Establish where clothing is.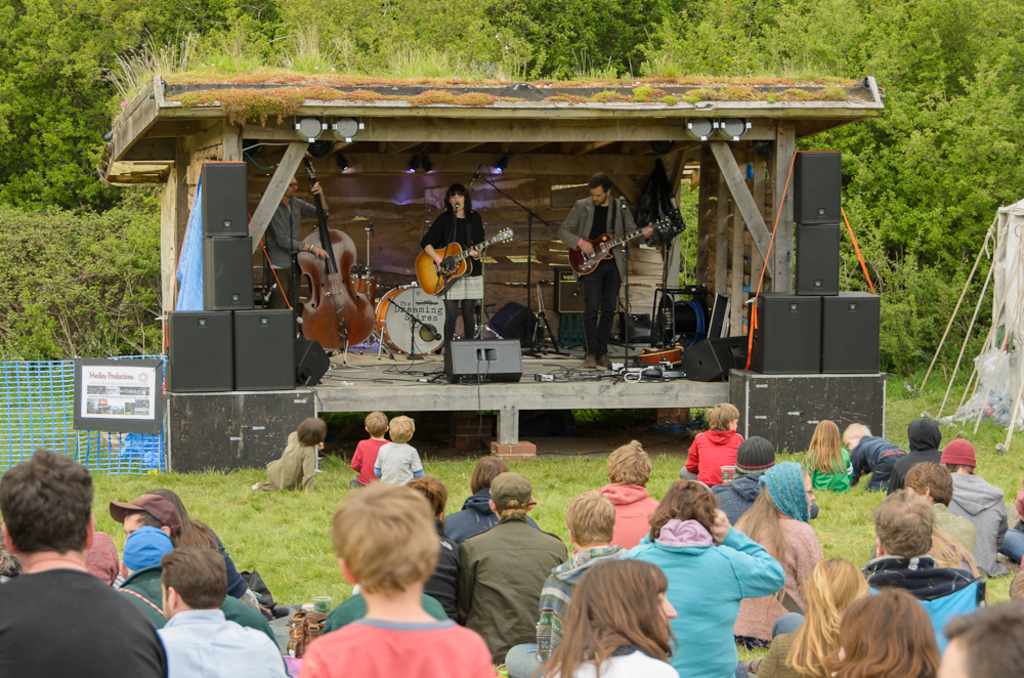
Established at (708, 437, 780, 519).
